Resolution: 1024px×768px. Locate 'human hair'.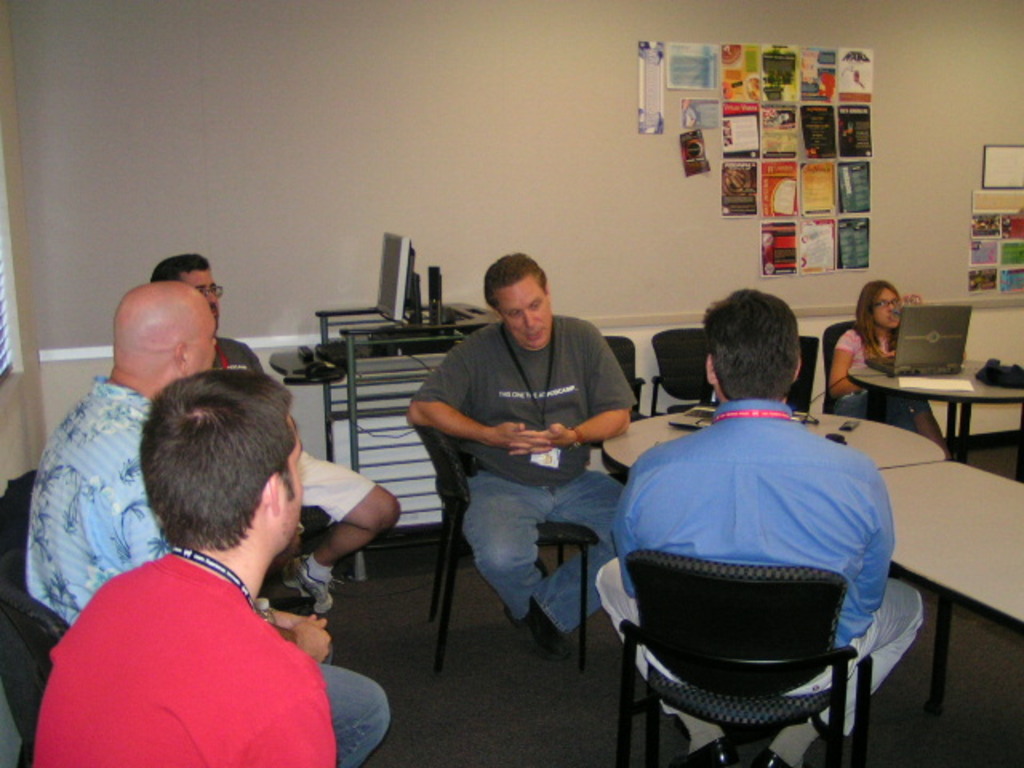
bbox=[122, 384, 304, 578].
